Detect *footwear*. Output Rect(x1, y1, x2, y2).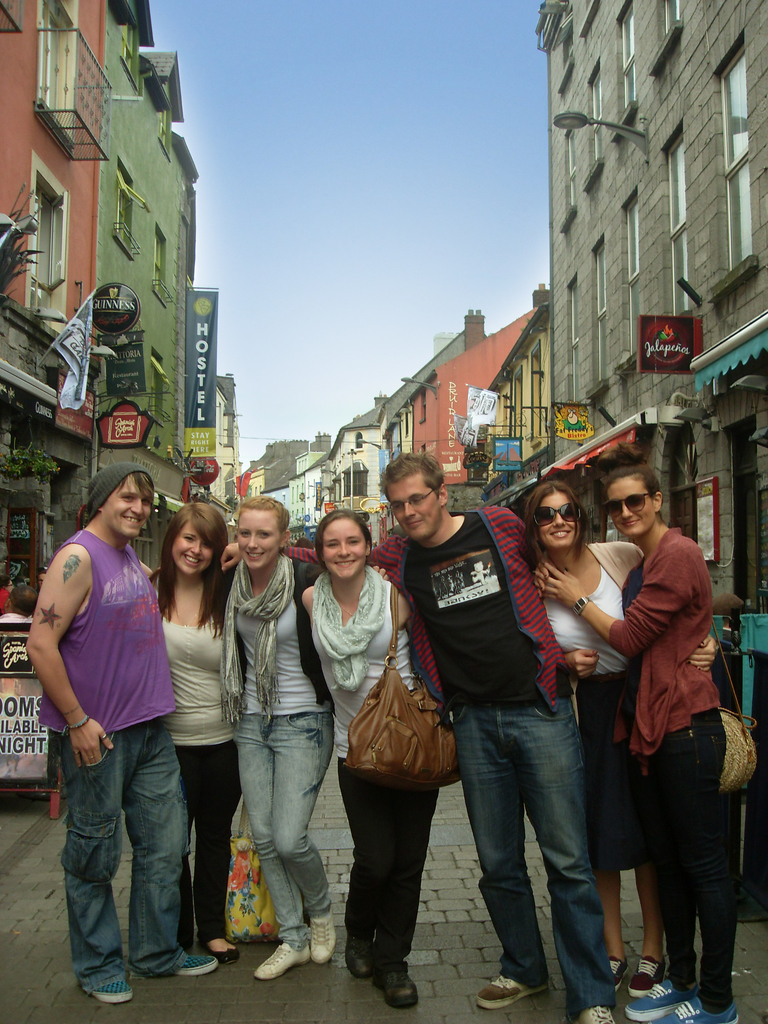
Rect(252, 923, 305, 980).
